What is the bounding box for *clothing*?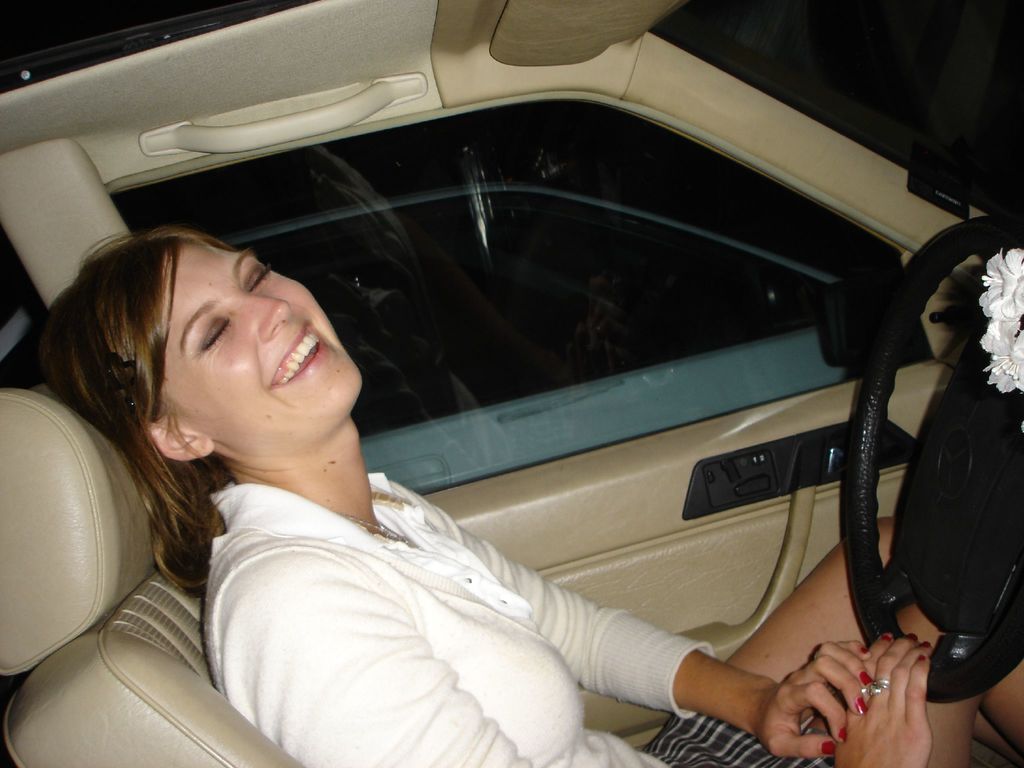
[201,473,837,767].
